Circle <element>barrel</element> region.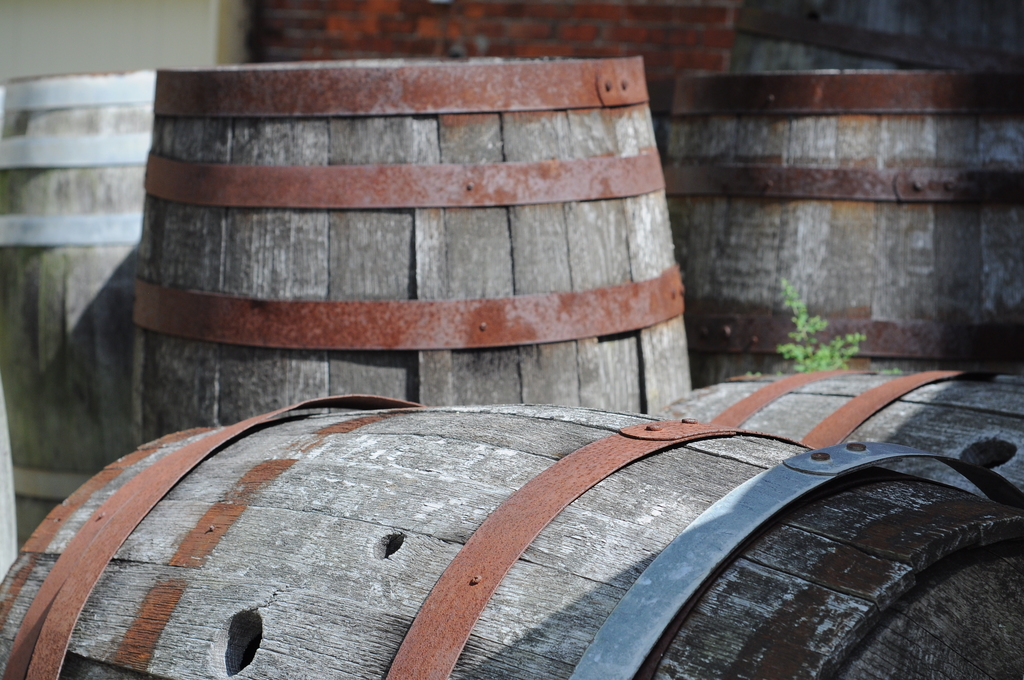
Region: left=655, top=370, right=1023, bottom=498.
